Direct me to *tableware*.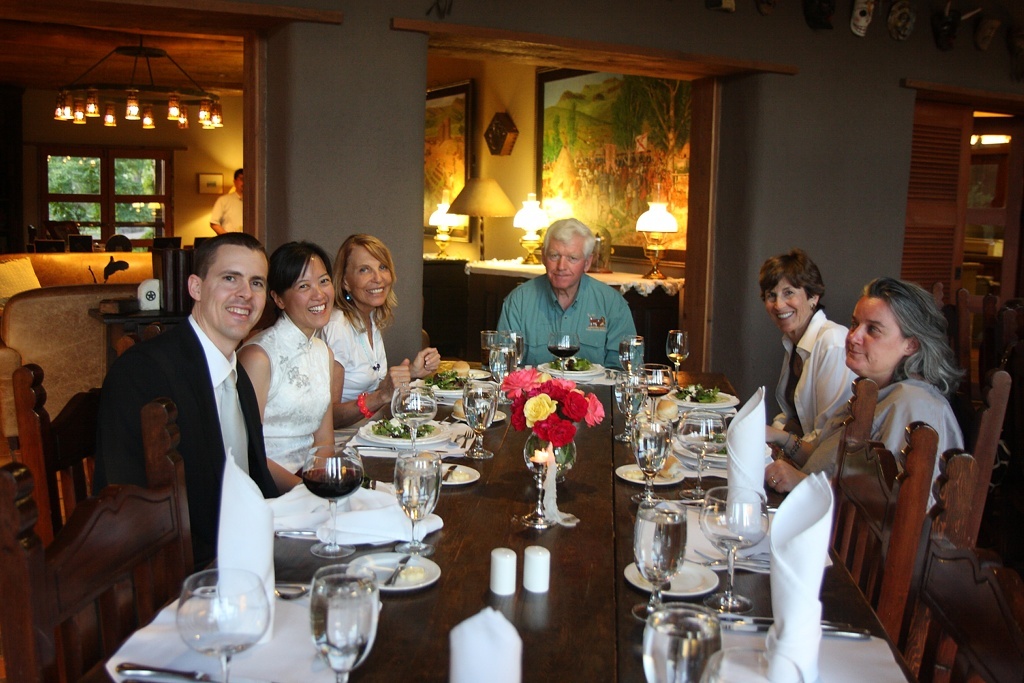
Direction: detection(704, 645, 801, 681).
